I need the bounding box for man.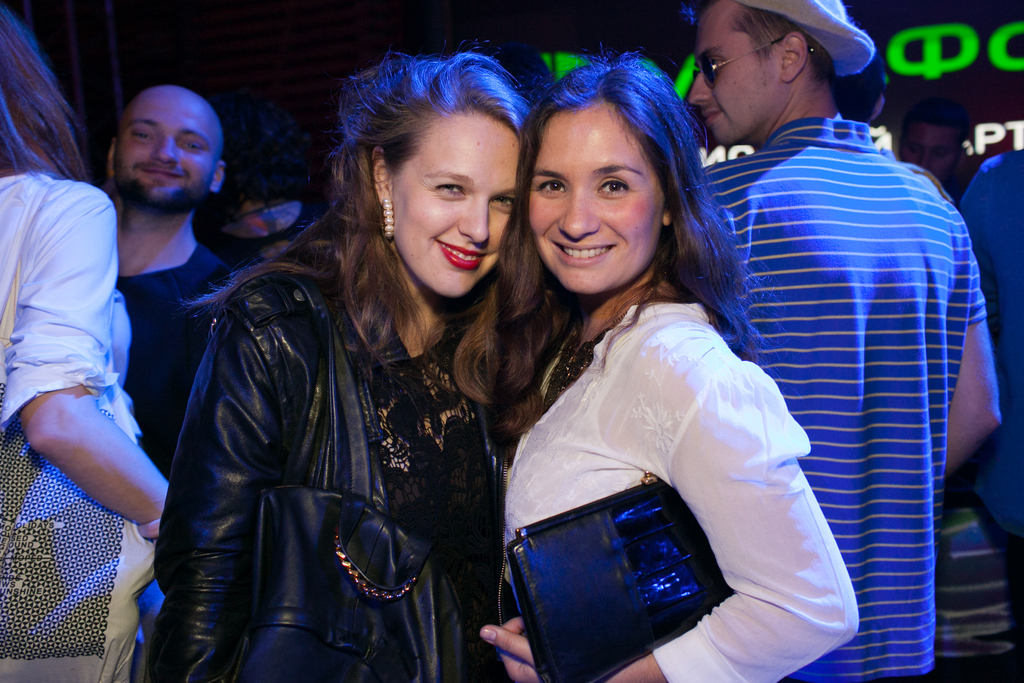
Here it is: Rect(948, 154, 1023, 682).
